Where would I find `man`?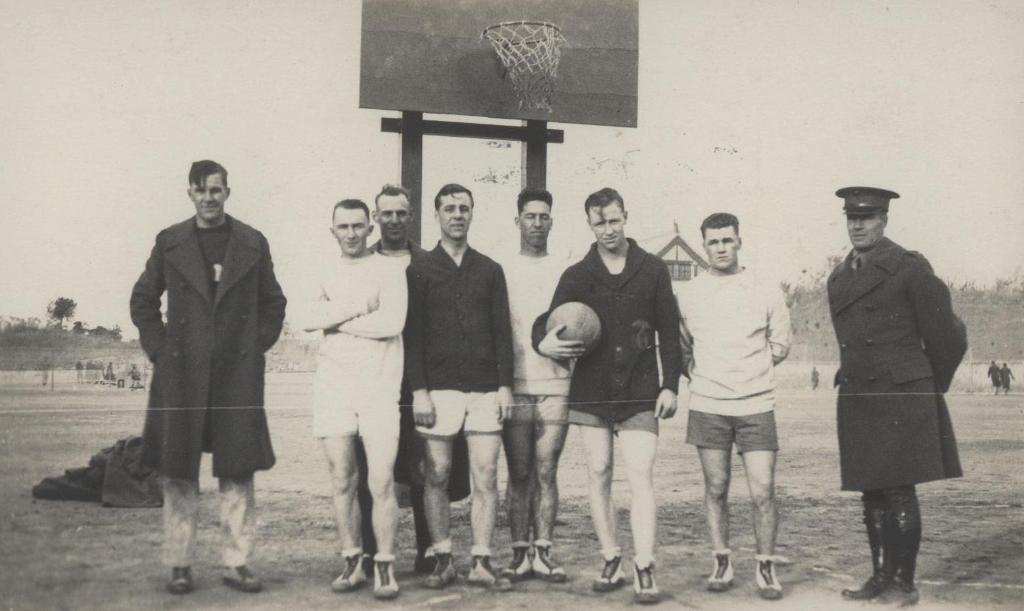
At select_region(351, 180, 439, 570).
